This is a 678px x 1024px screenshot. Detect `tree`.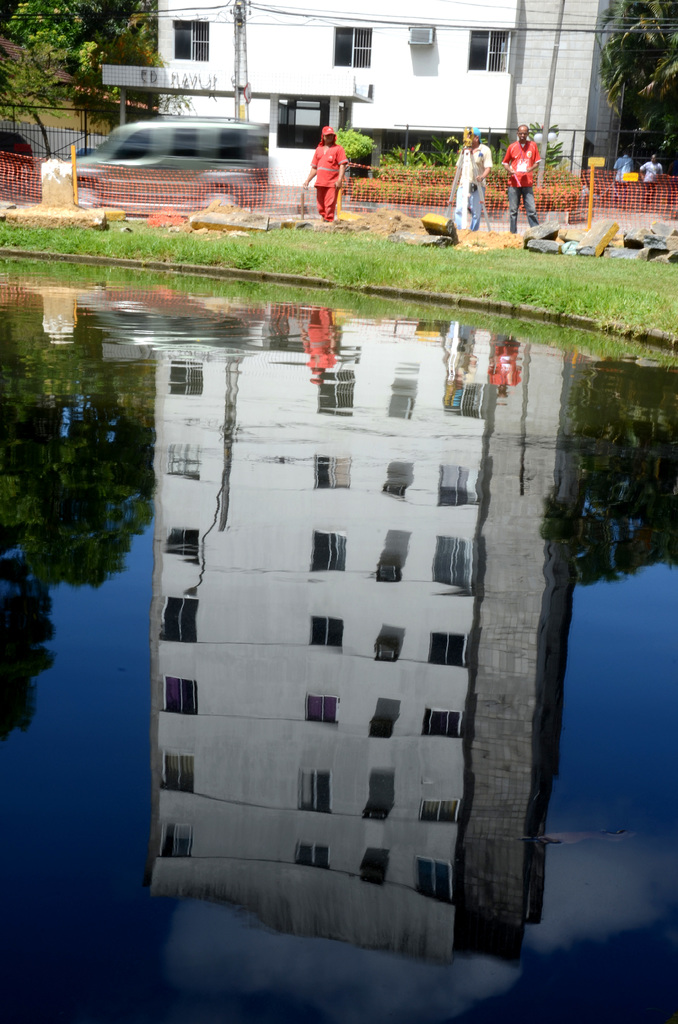
<region>601, 0, 677, 165</region>.
